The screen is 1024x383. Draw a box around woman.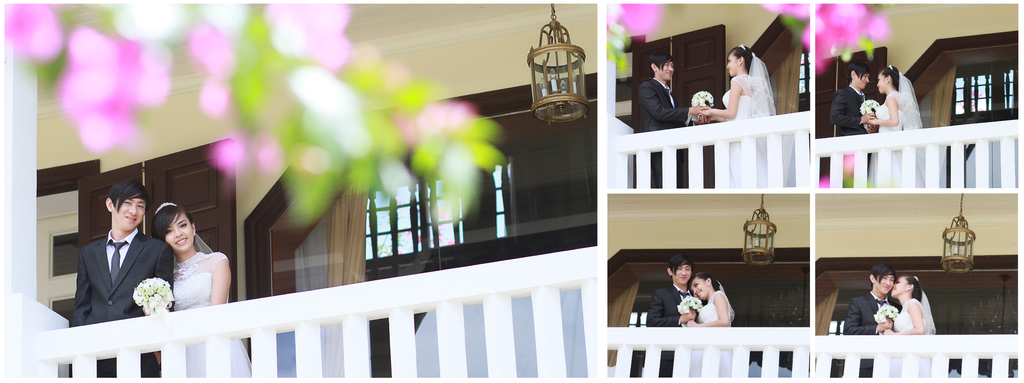
crop(867, 67, 927, 193).
